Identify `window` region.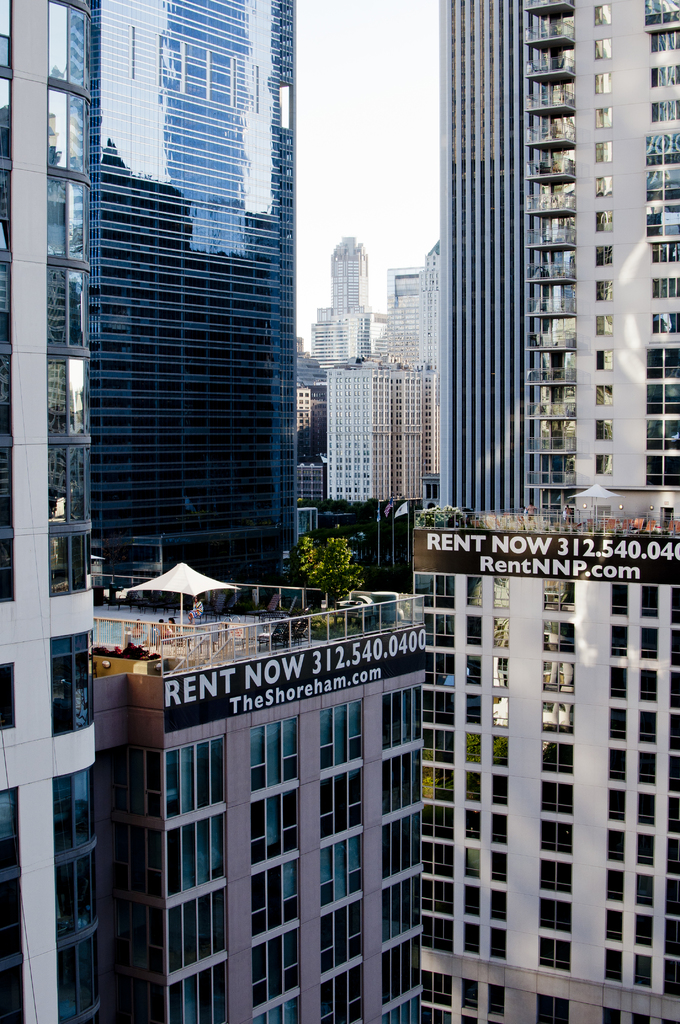
Region: (left=465, top=732, right=482, bottom=760).
